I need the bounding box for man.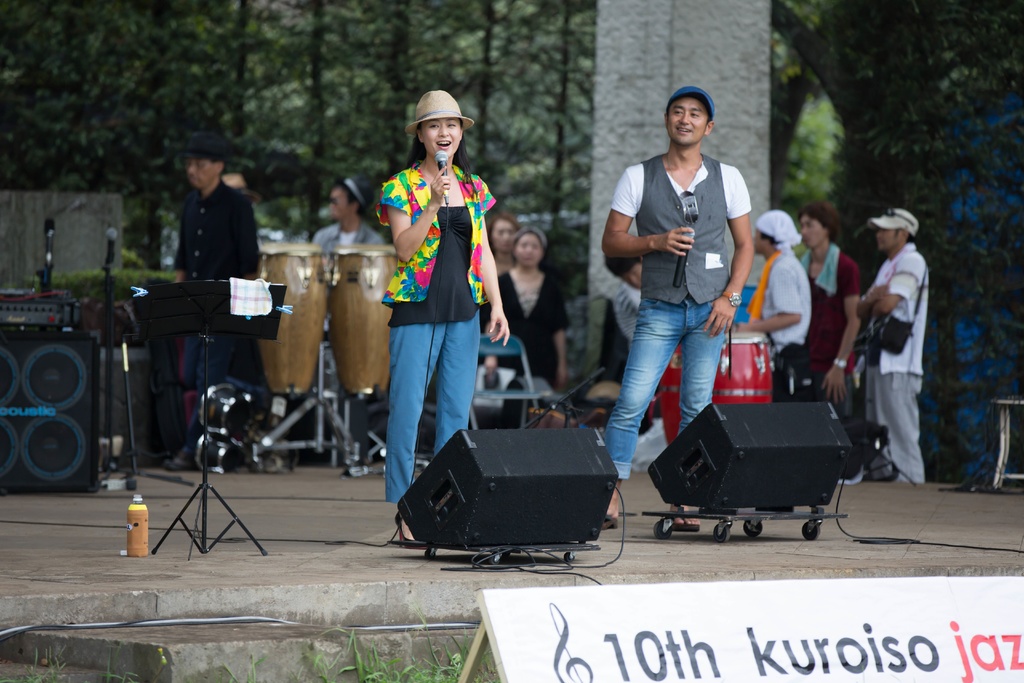
Here it is: bbox=[309, 178, 380, 249].
